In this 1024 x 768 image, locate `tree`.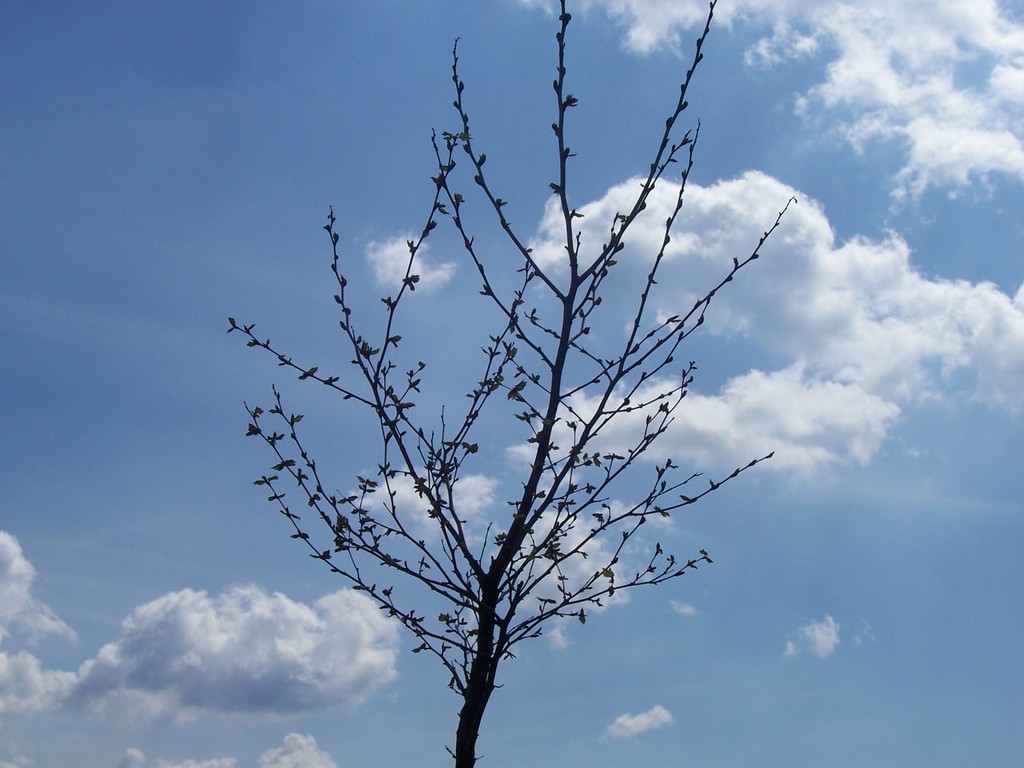
Bounding box: select_region(195, 21, 850, 744).
